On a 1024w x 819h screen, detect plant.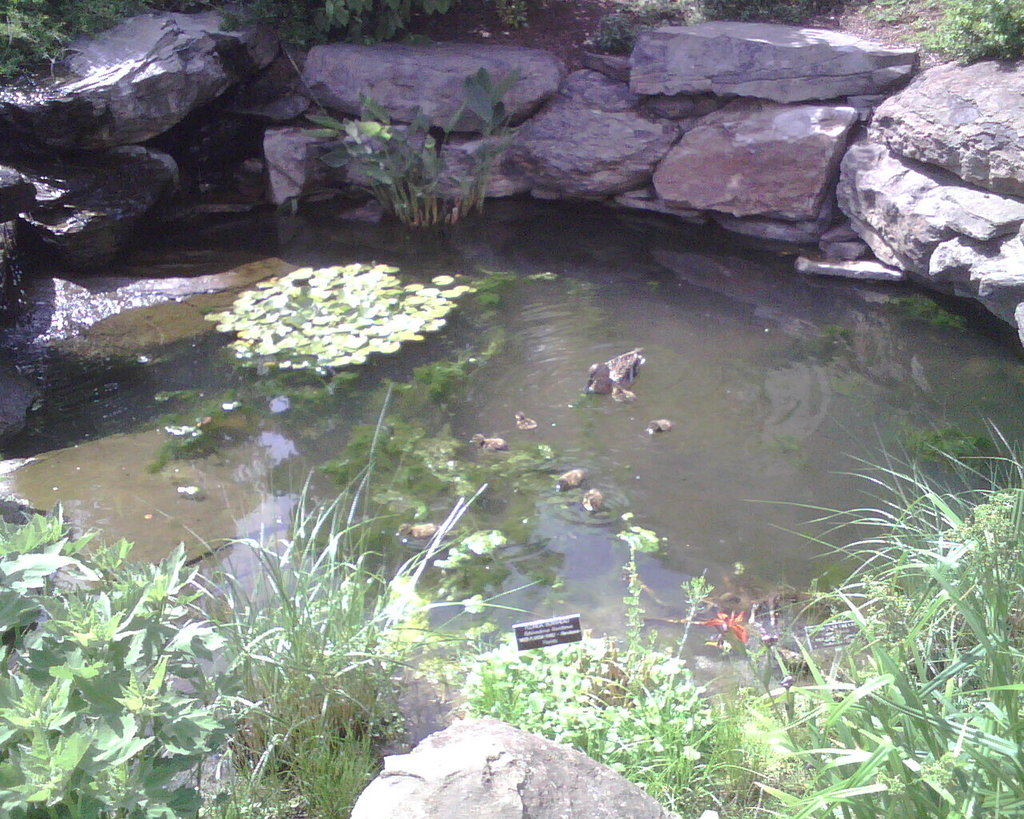
x1=463, y1=530, x2=754, y2=818.
